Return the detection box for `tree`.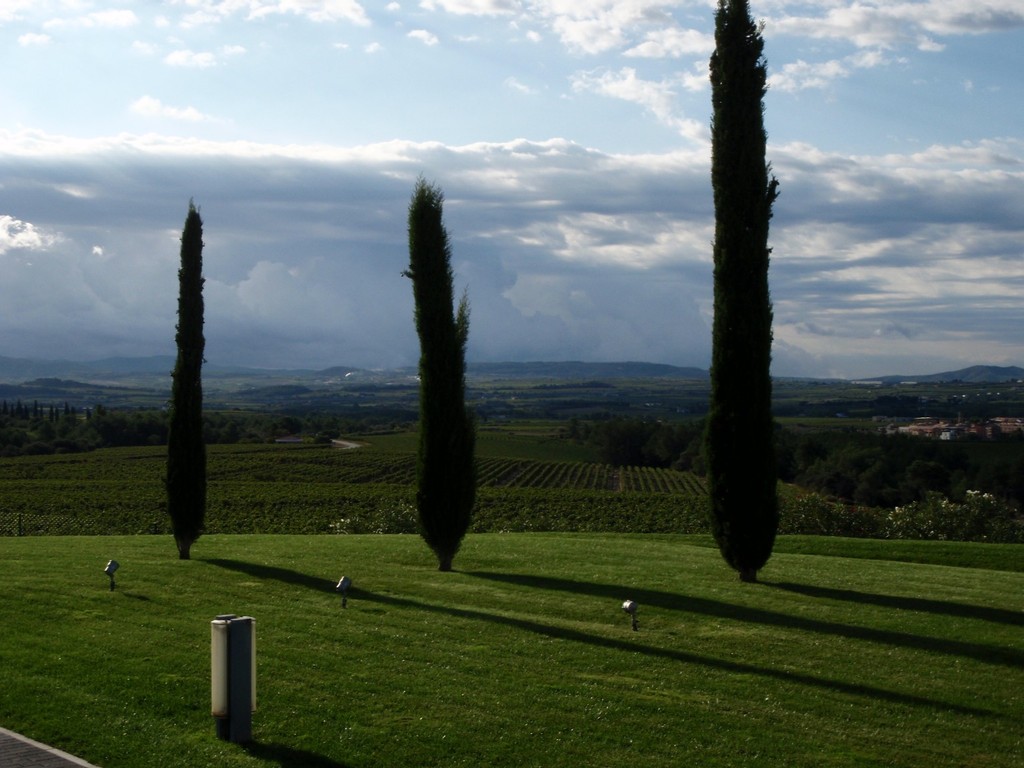
crop(392, 175, 477, 572).
